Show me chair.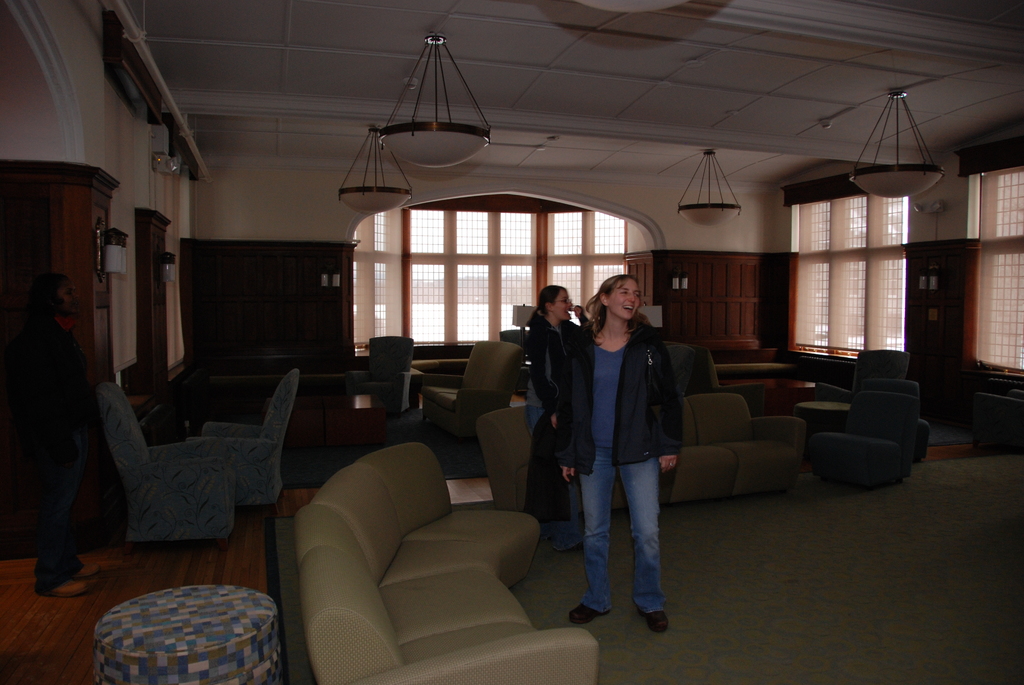
chair is here: detection(797, 350, 908, 431).
